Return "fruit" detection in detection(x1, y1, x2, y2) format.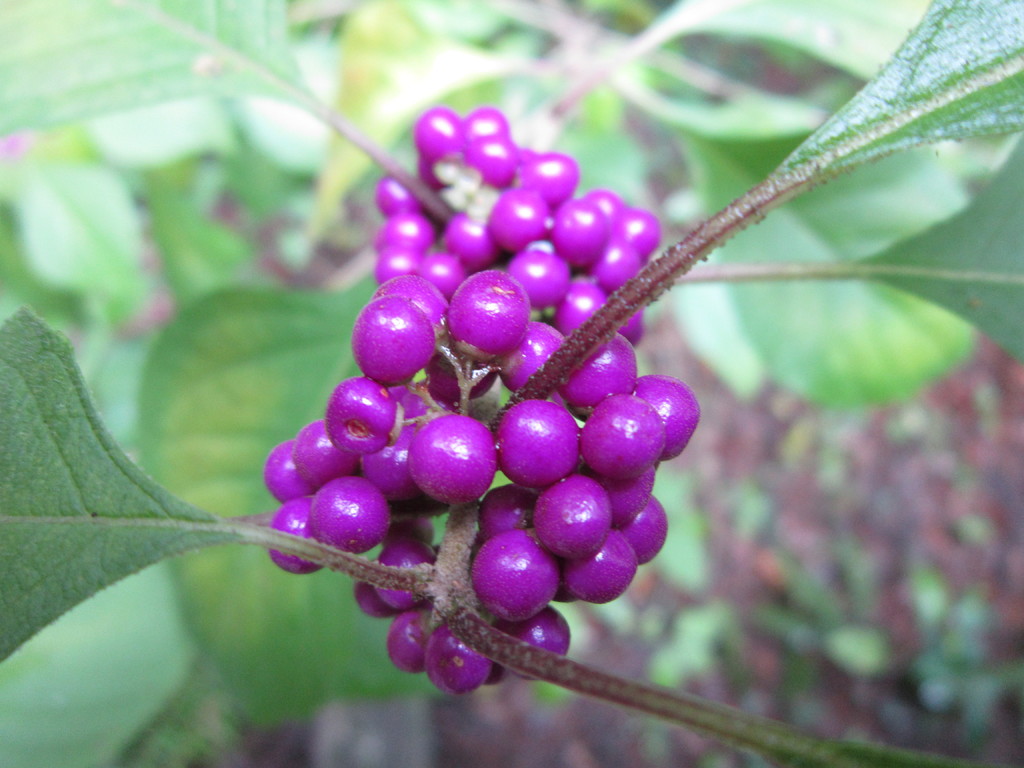
detection(355, 297, 436, 385).
